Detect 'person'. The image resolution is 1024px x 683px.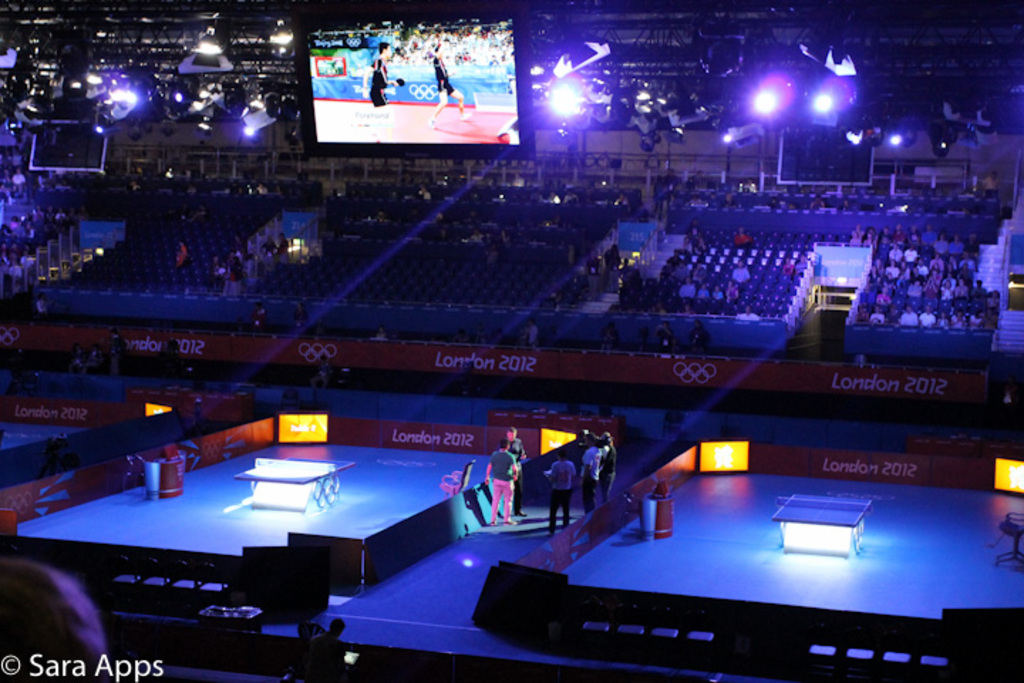
[70, 342, 80, 374].
